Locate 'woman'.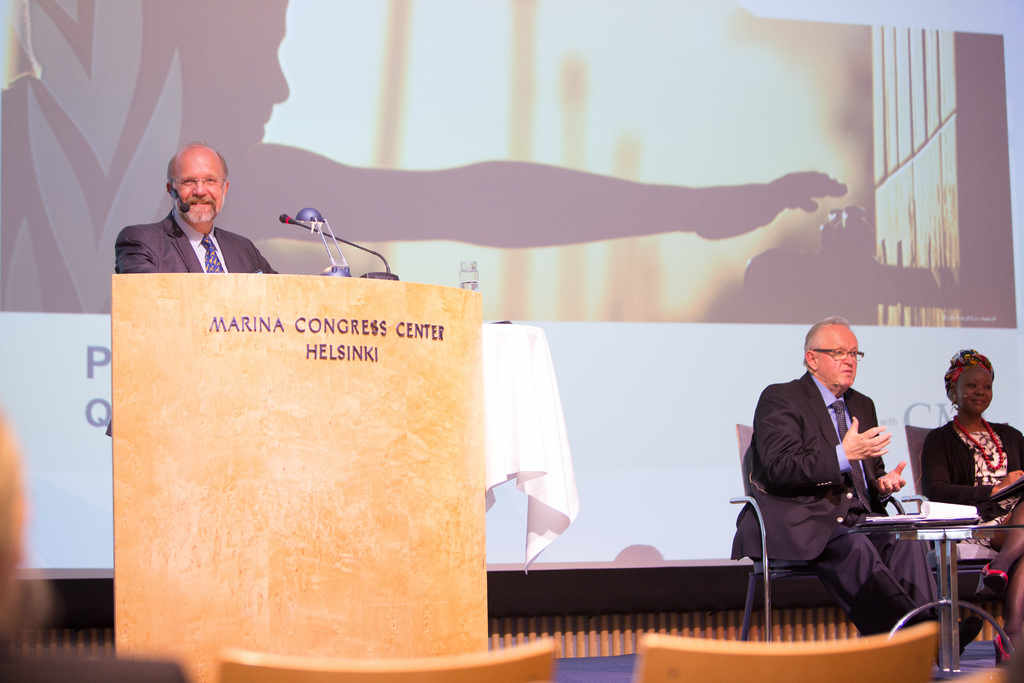
Bounding box: region(922, 352, 1023, 667).
